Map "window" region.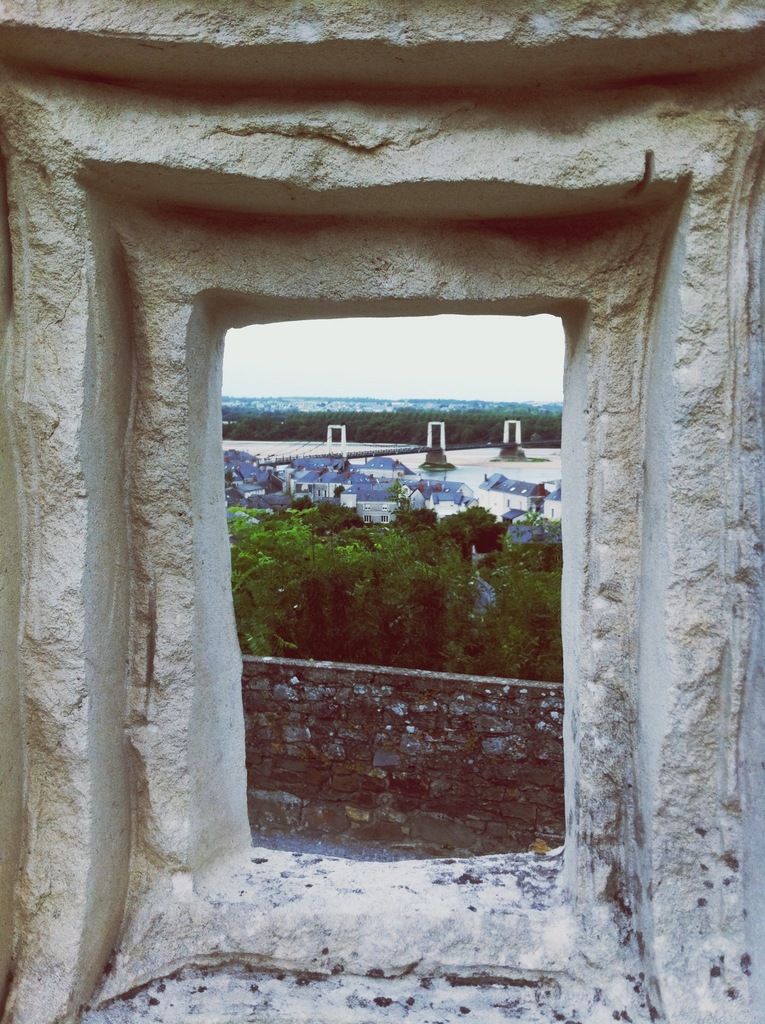
Mapped to rect(381, 516, 386, 522).
